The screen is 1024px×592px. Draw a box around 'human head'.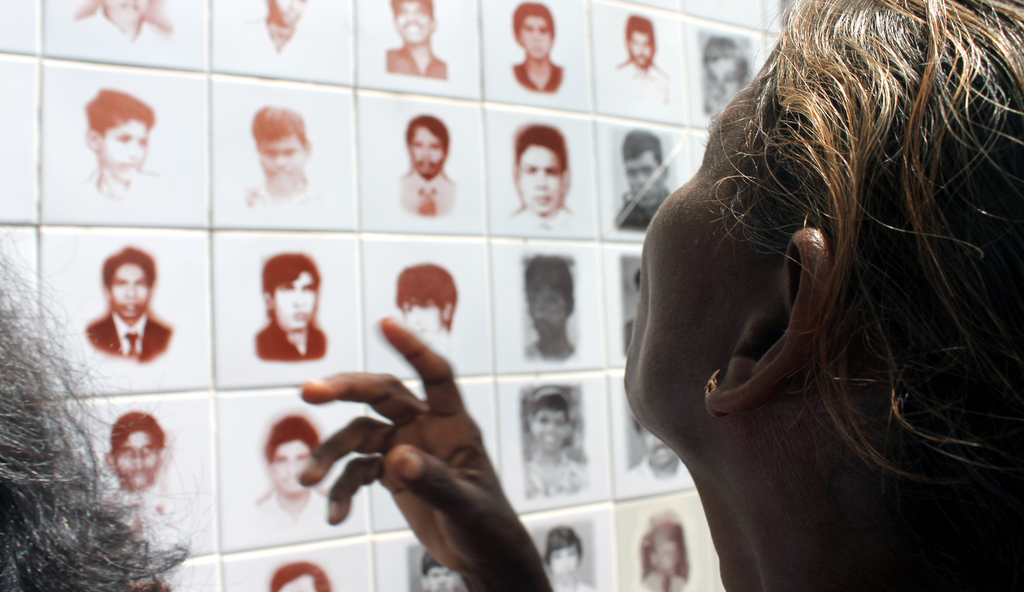
(left=250, top=105, right=312, bottom=185).
